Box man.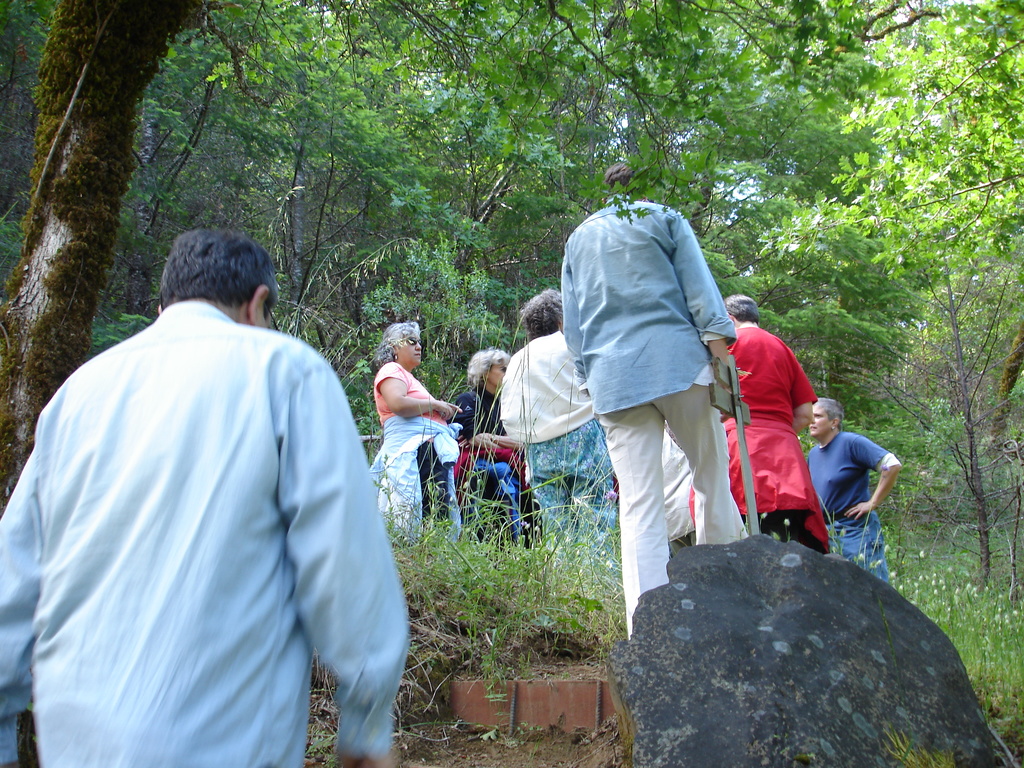
bbox(697, 295, 816, 554).
